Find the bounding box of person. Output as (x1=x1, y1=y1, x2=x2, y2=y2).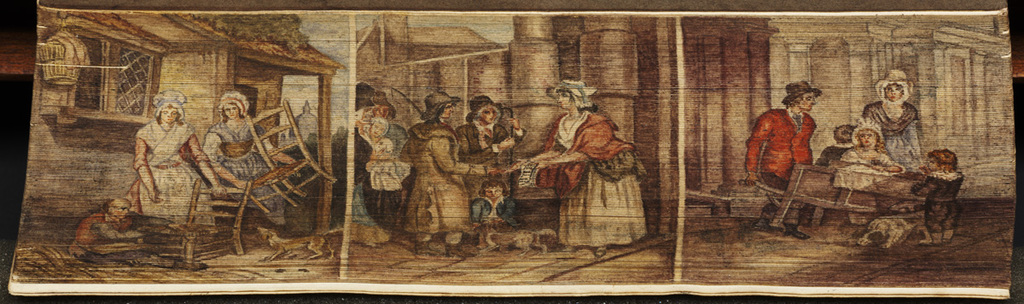
(x1=857, y1=69, x2=921, y2=173).
